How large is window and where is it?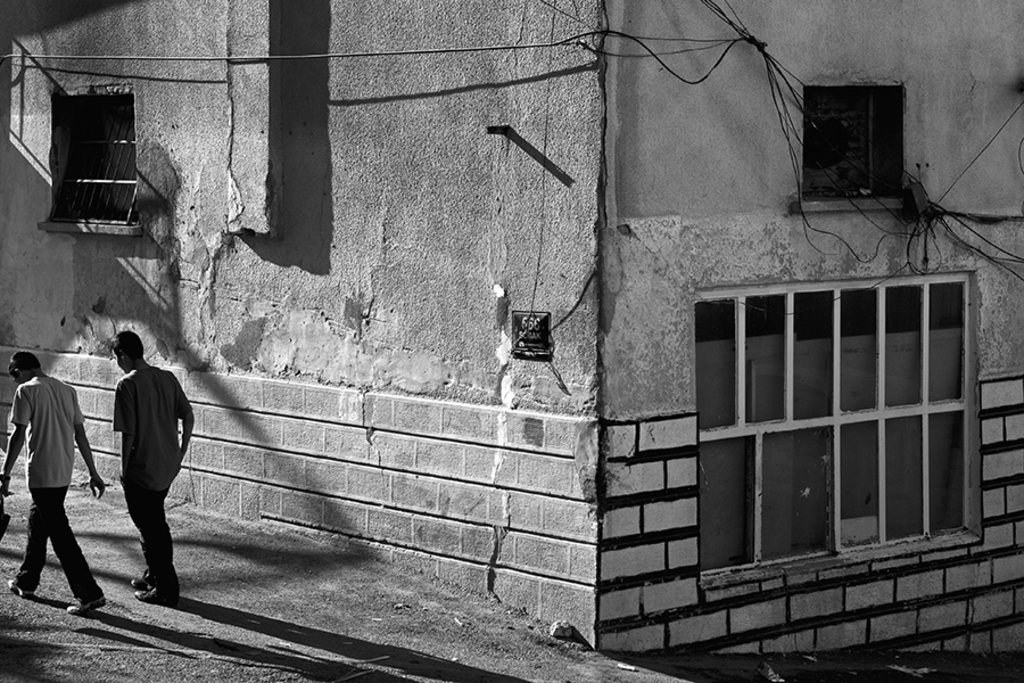
Bounding box: pyautogui.locateOnScreen(744, 297, 793, 418).
